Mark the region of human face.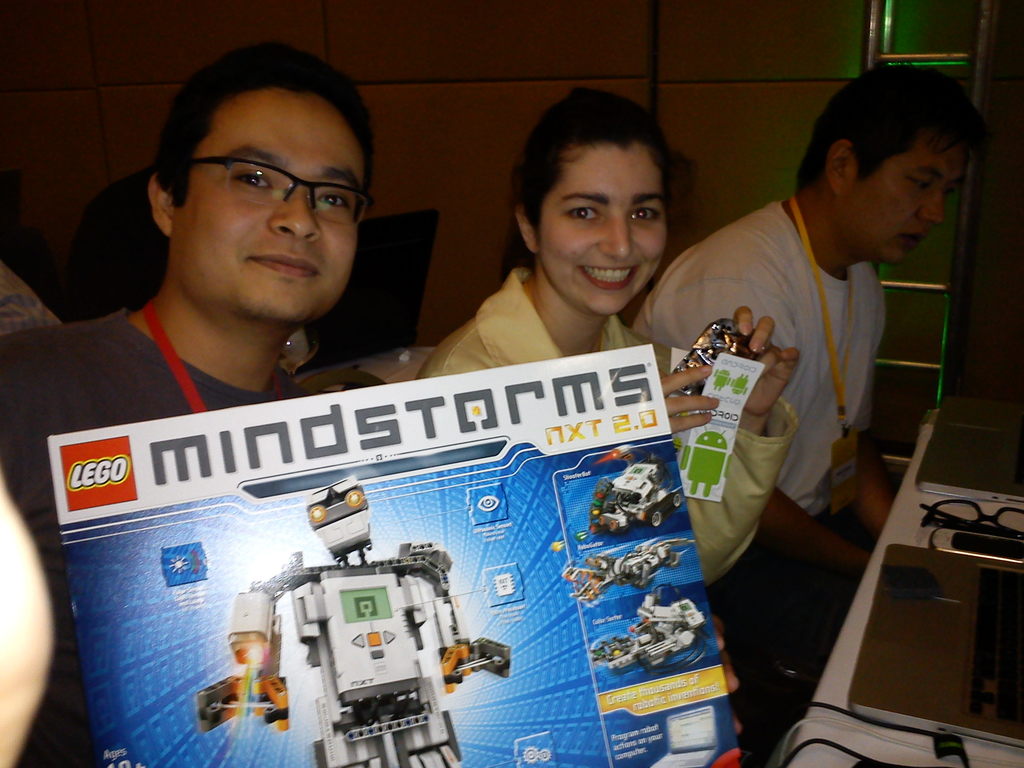
Region: (x1=833, y1=130, x2=966, y2=265).
